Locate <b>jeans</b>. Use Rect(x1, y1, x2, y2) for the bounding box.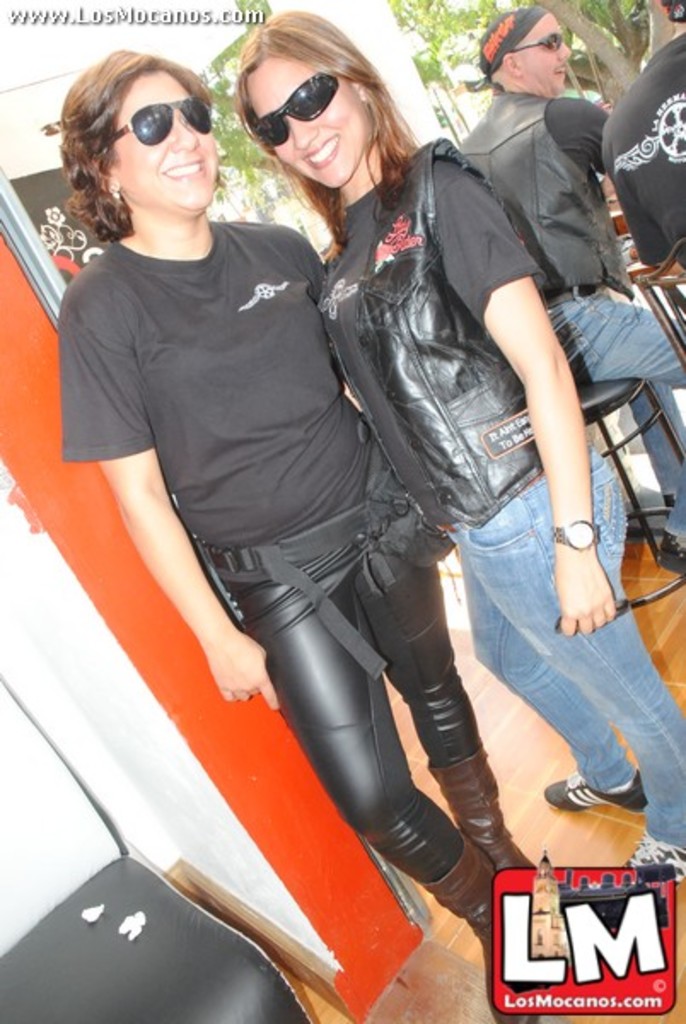
Rect(546, 287, 684, 532).
